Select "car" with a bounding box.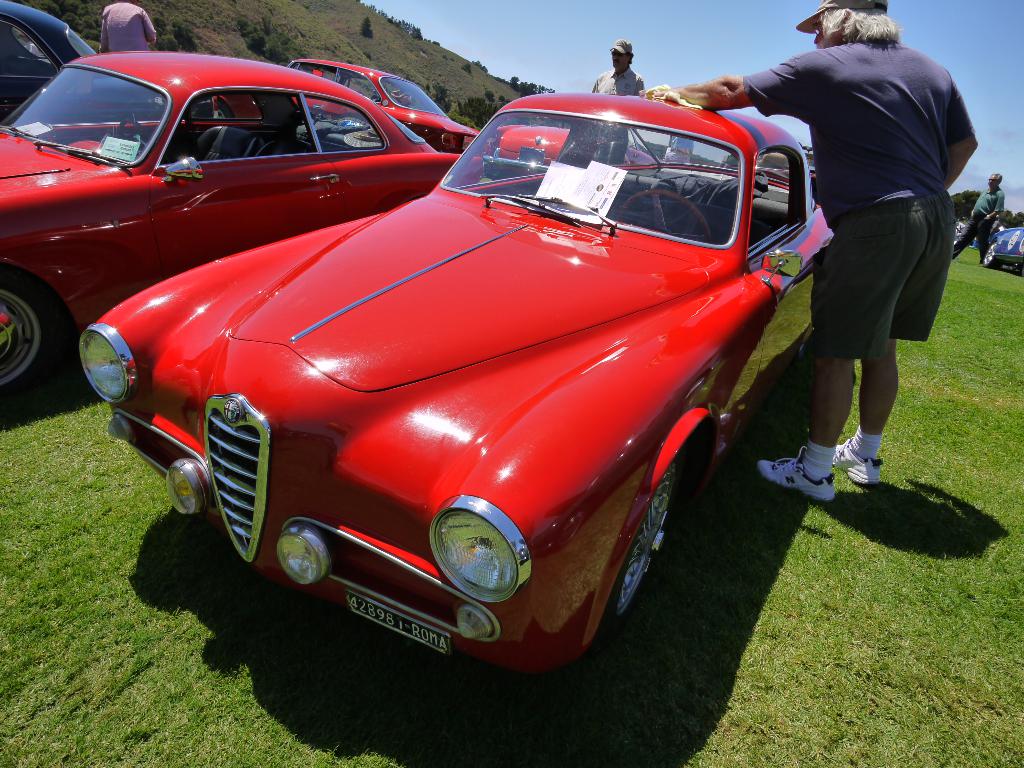
select_region(977, 223, 1023, 265).
